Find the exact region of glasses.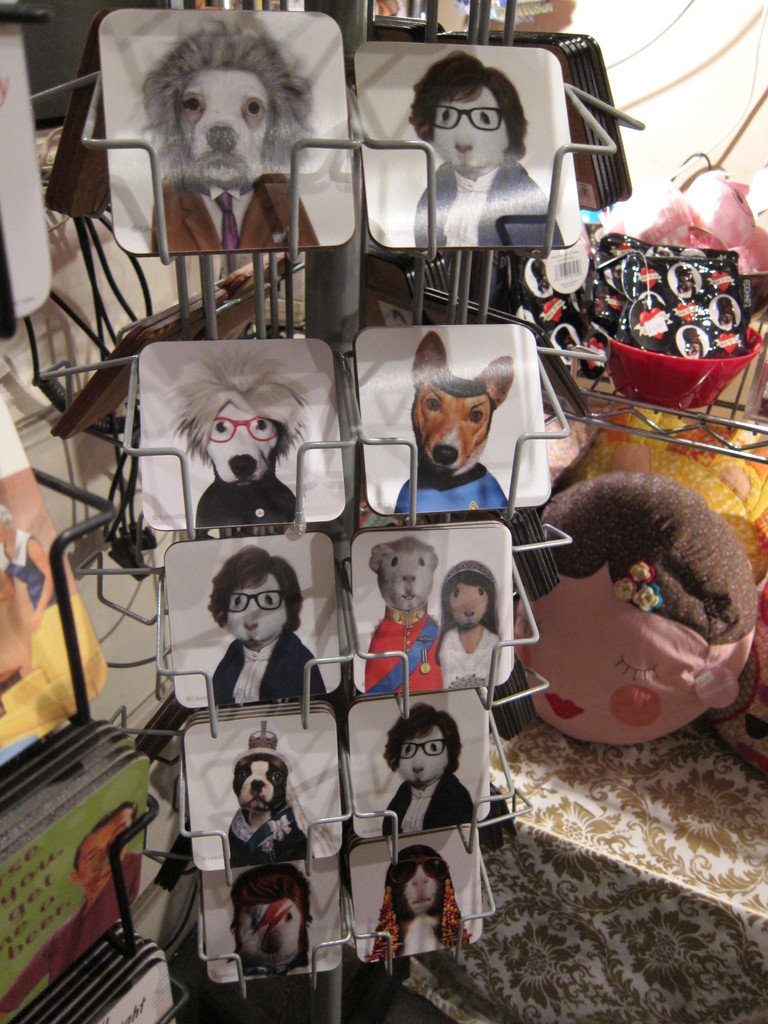
Exact region: <region>401, 739, 448, 760</region>.
